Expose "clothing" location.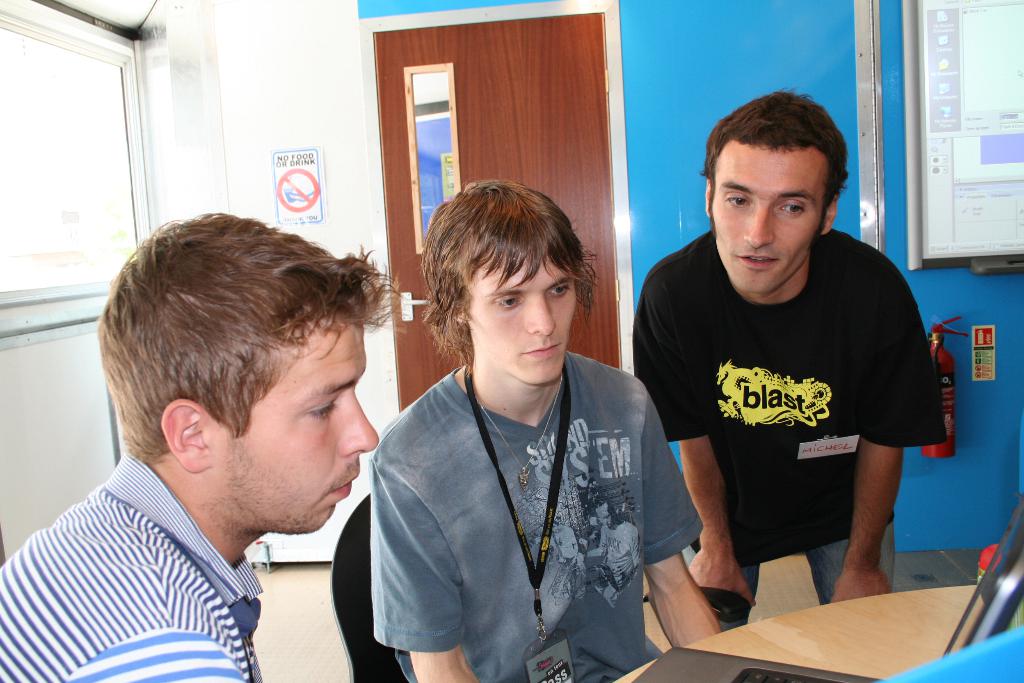
Exposed at 646,211,934,598.
